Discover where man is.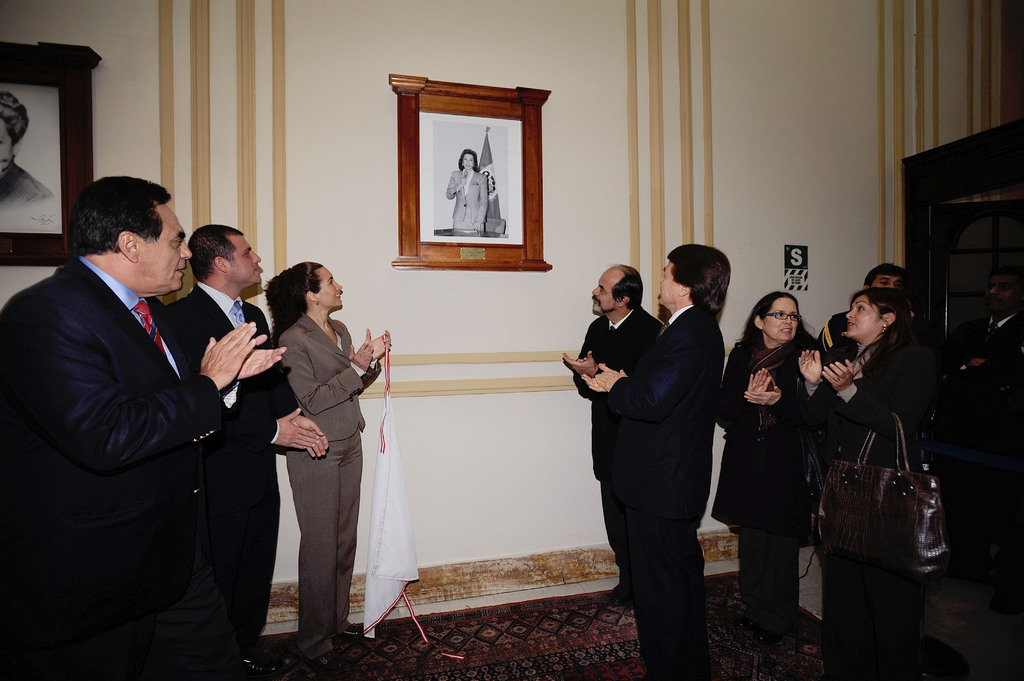
Discovered at x1=562, y1=262, x2=668, y2=605.
